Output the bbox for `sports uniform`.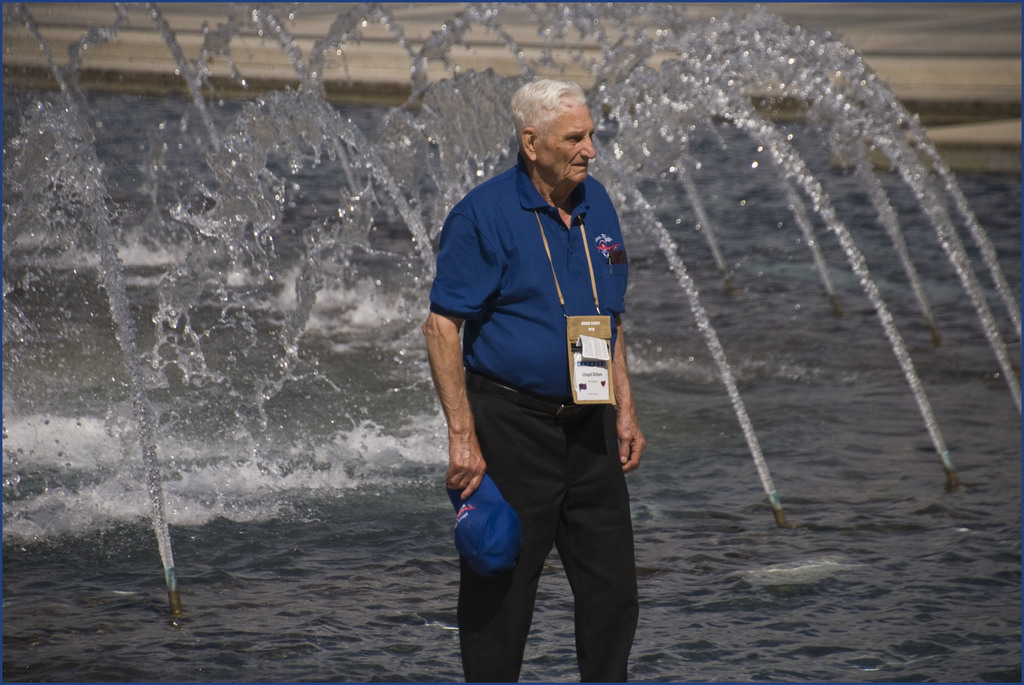
box(441, 153, 643, 684).
